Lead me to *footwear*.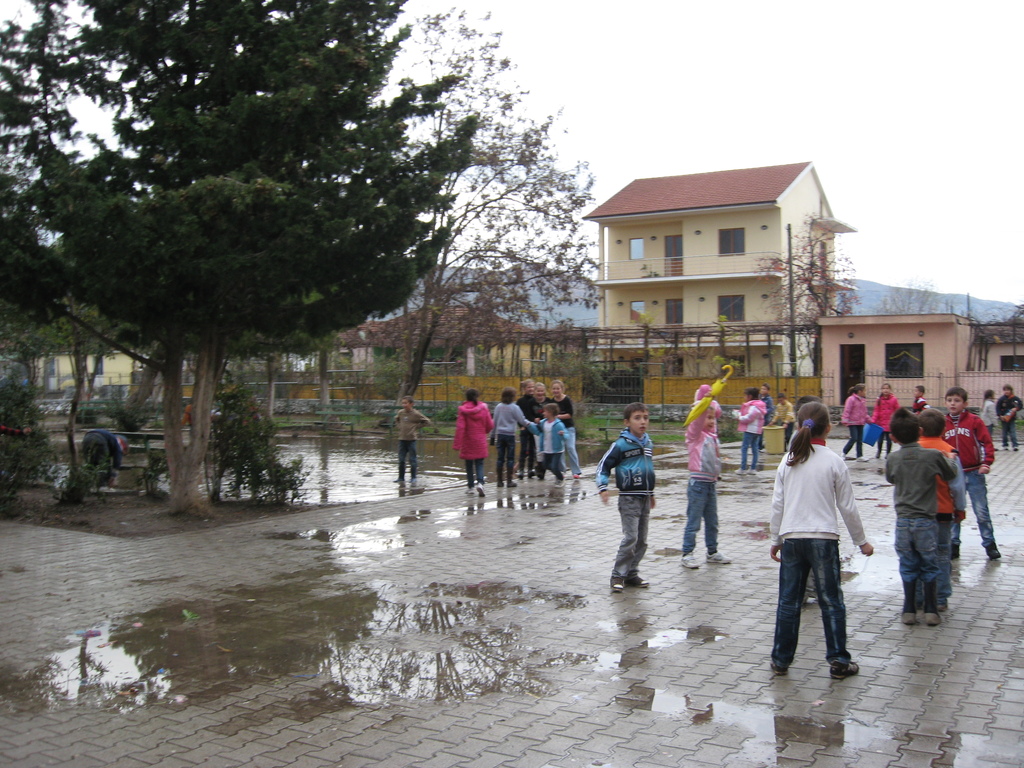
Lead to <region>556, 472, 566, 488</region>.
